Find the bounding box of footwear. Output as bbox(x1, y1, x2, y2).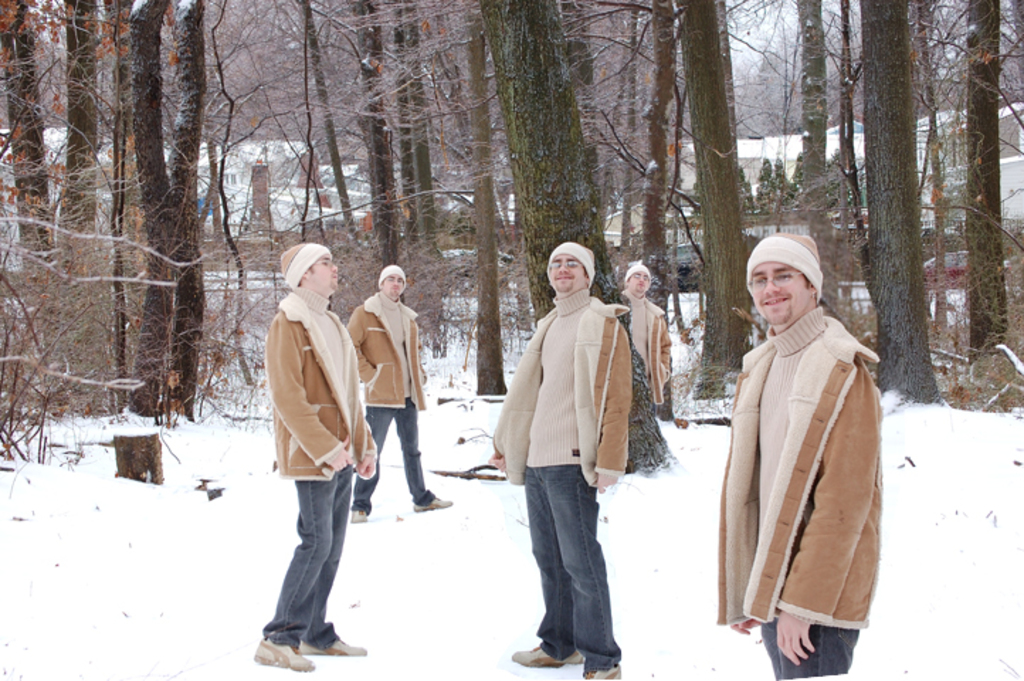
bbox(583, 664, 621, 680).
